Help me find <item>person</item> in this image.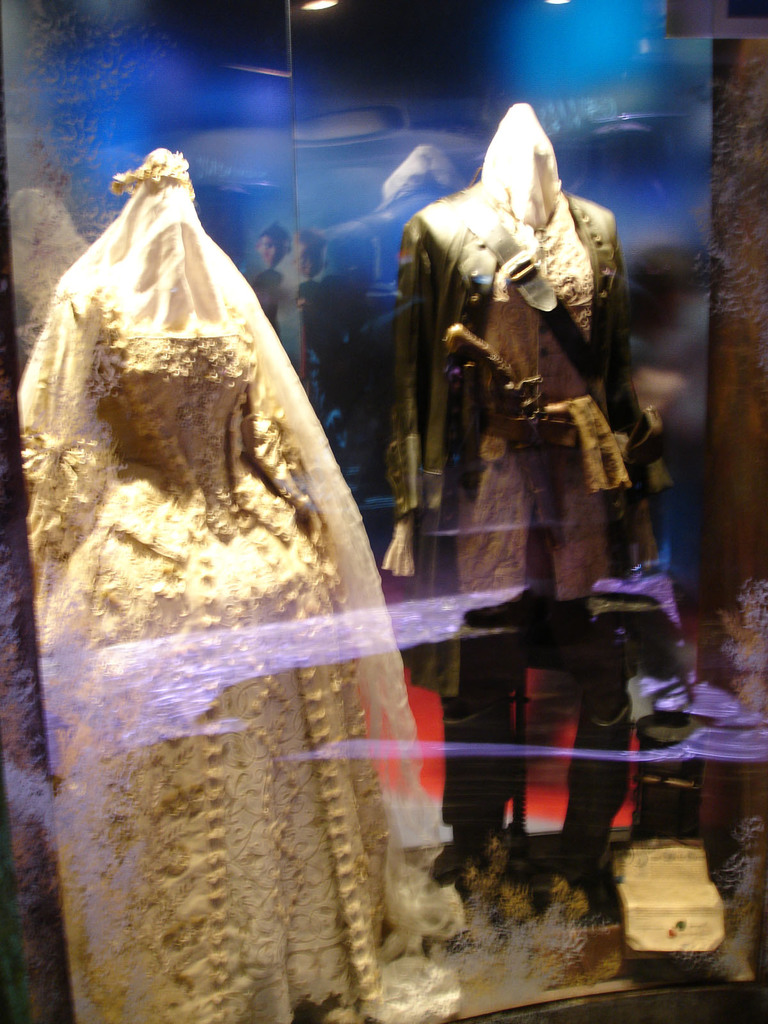
Found it: {"left": 404, "top": 95, "right": 659, "bottom": 809}.
